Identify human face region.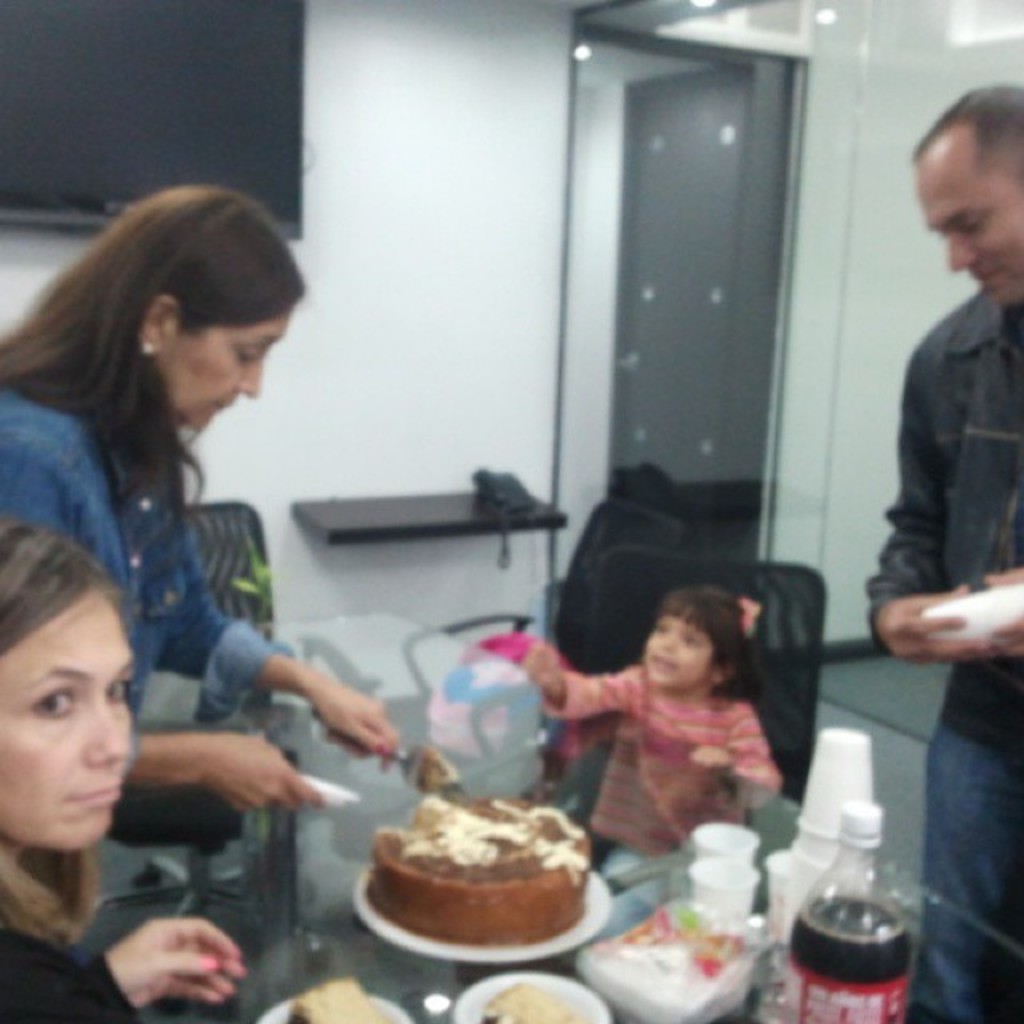
Region: (x1=643, y1=606, x2=717, y2=693).
